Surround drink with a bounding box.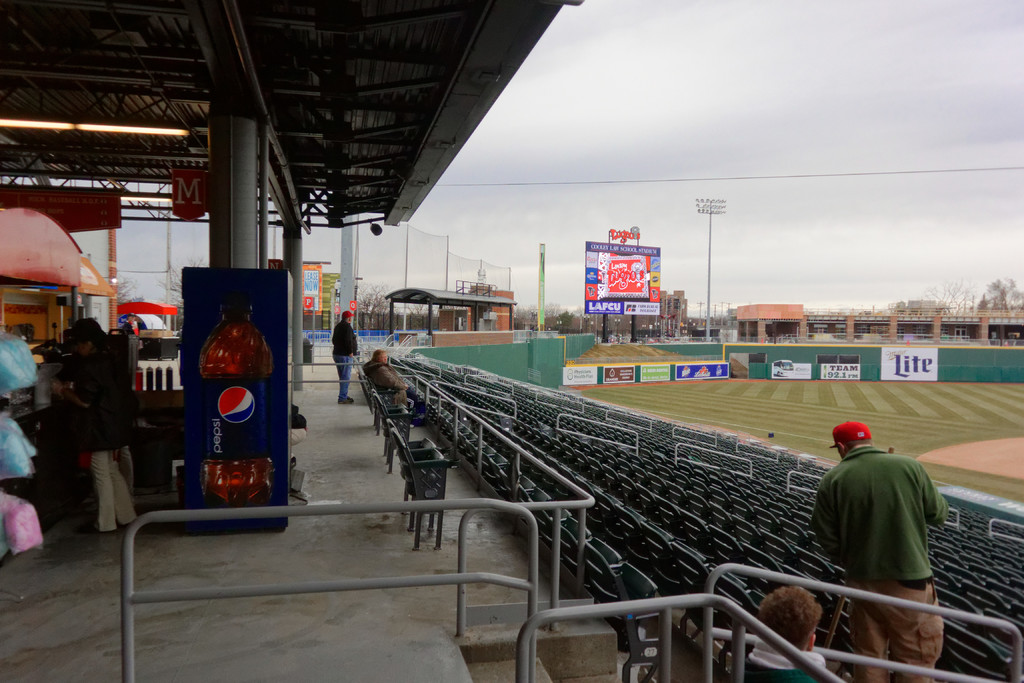
detection(180, 265, 269, 520).
